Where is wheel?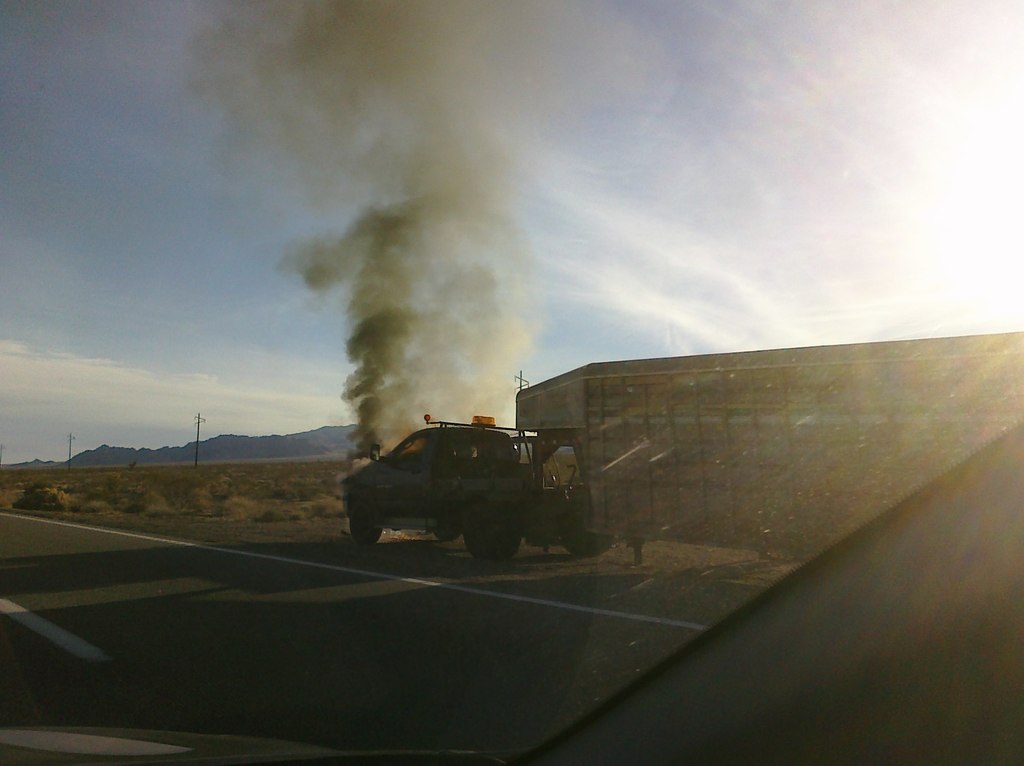
pyautogui.locateOnScreen(435, 530, 459, 544).
